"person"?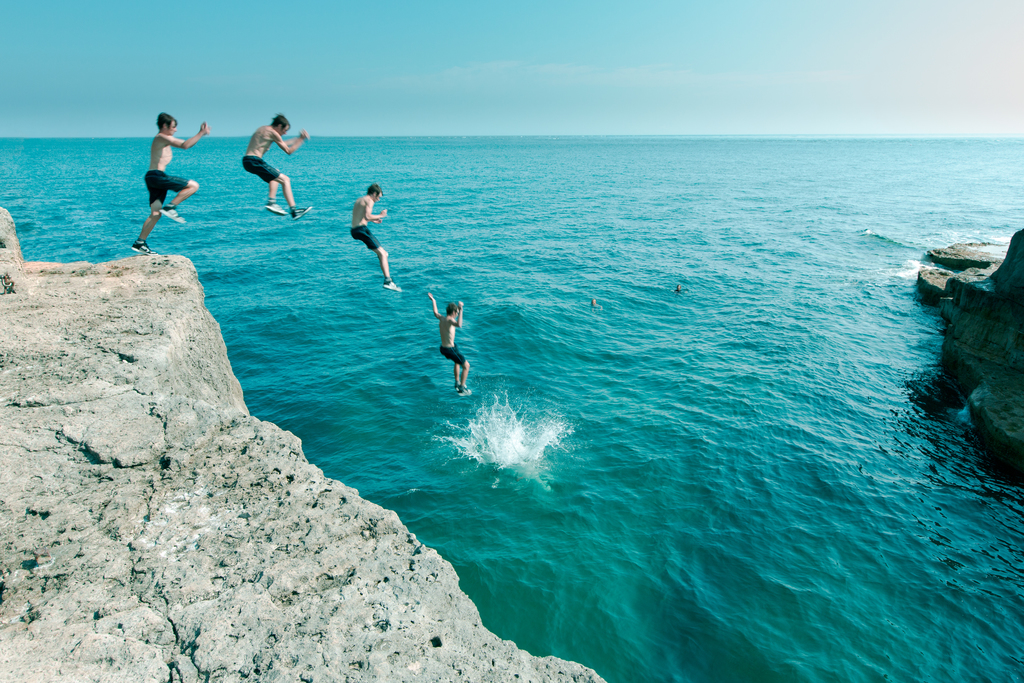
(left=424, top=284, right=472, bottom=391)
